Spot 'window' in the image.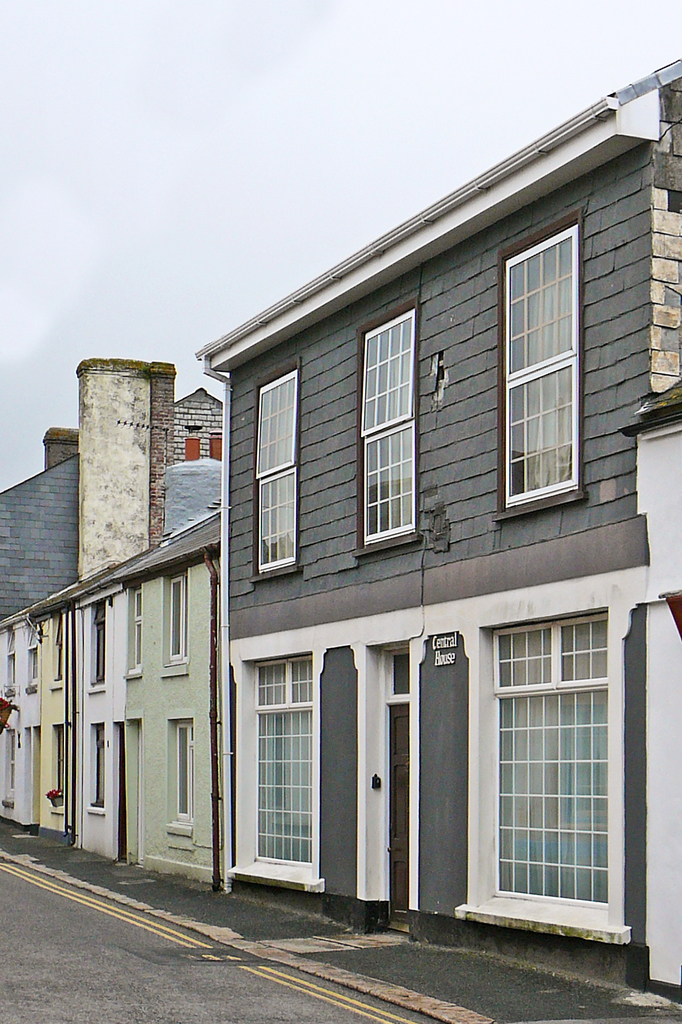
'window' found at [left=91, top=614, right=107, bottom=687].
